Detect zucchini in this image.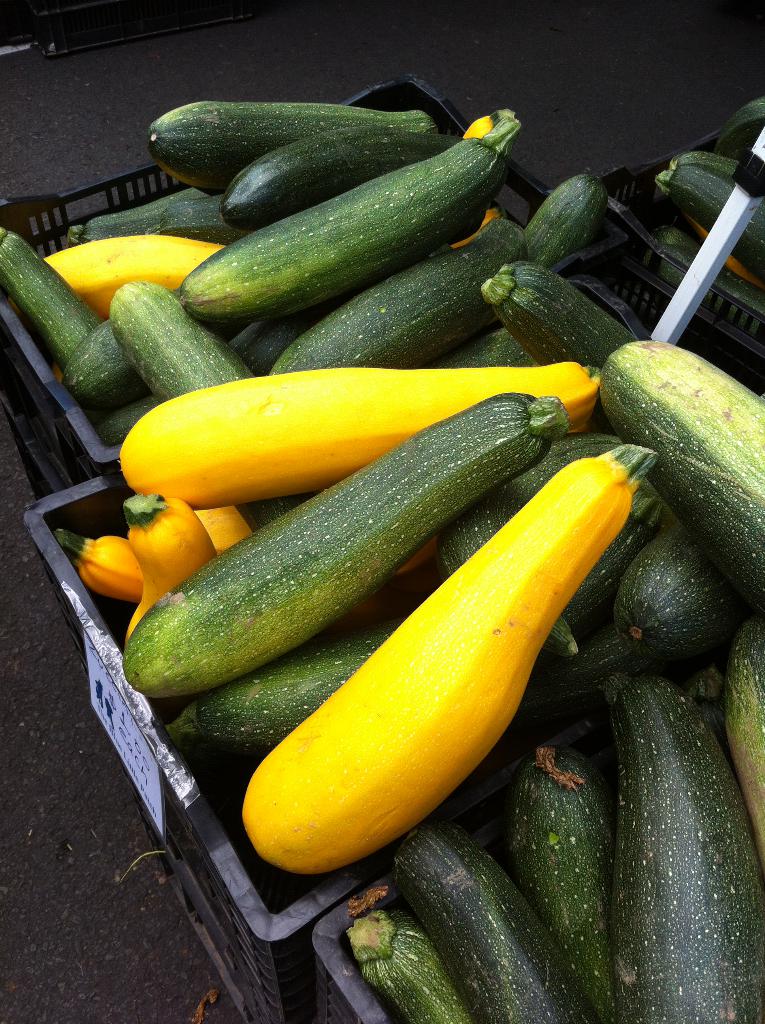
Detection: (x1=329, y1=904, x2=463, y2=1023).
